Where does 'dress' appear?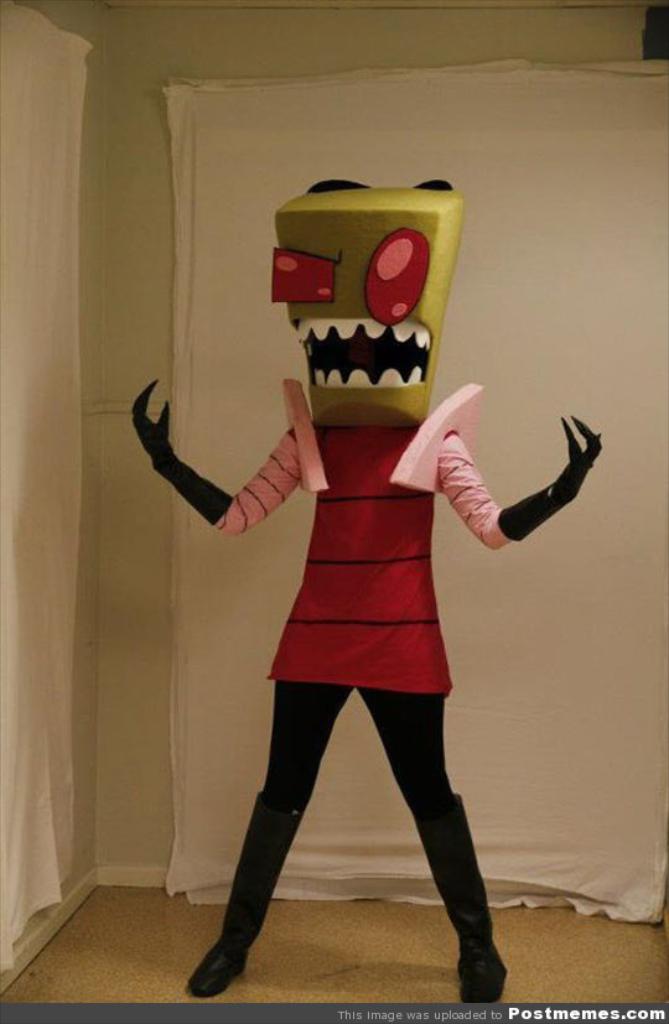
Appears at box=[216, 427, 507, 698].
